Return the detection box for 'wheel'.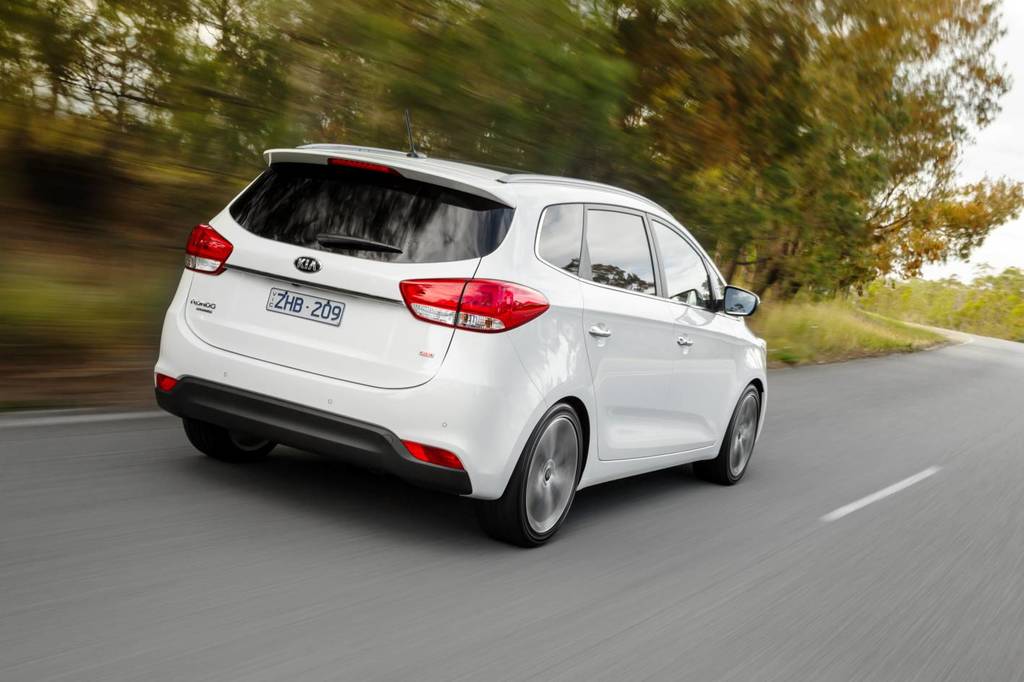
{"left": 698, "top": 384, "right": 760, "bottom": 488}.
